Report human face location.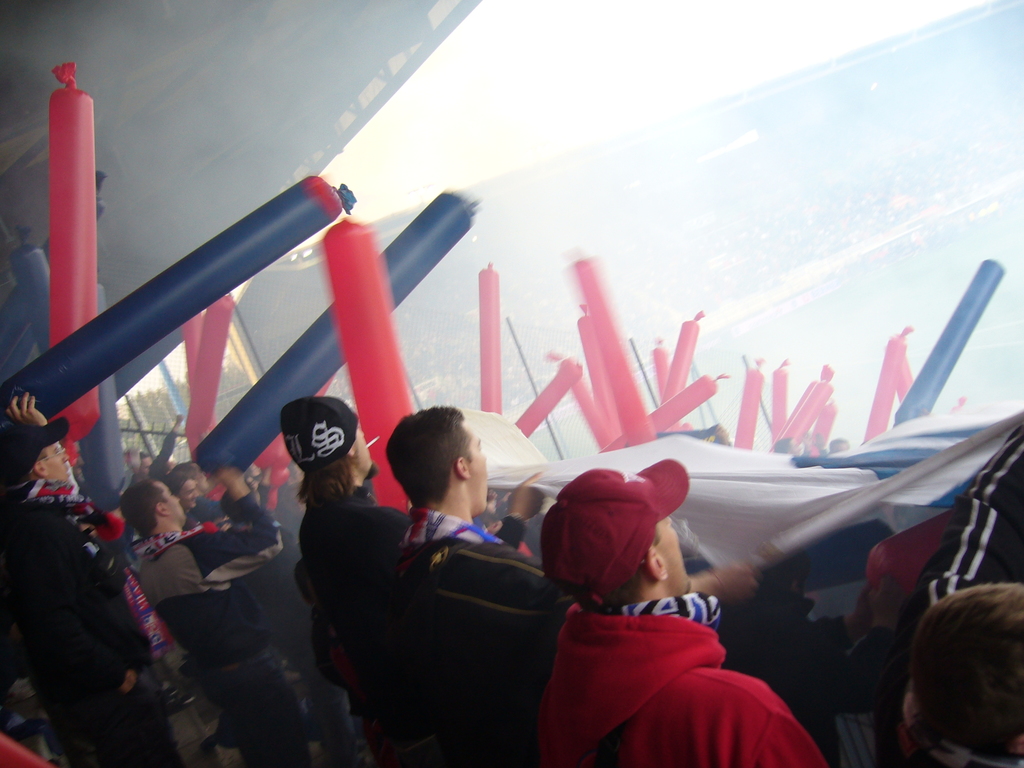
Report: (657, 515, 691, 596).
